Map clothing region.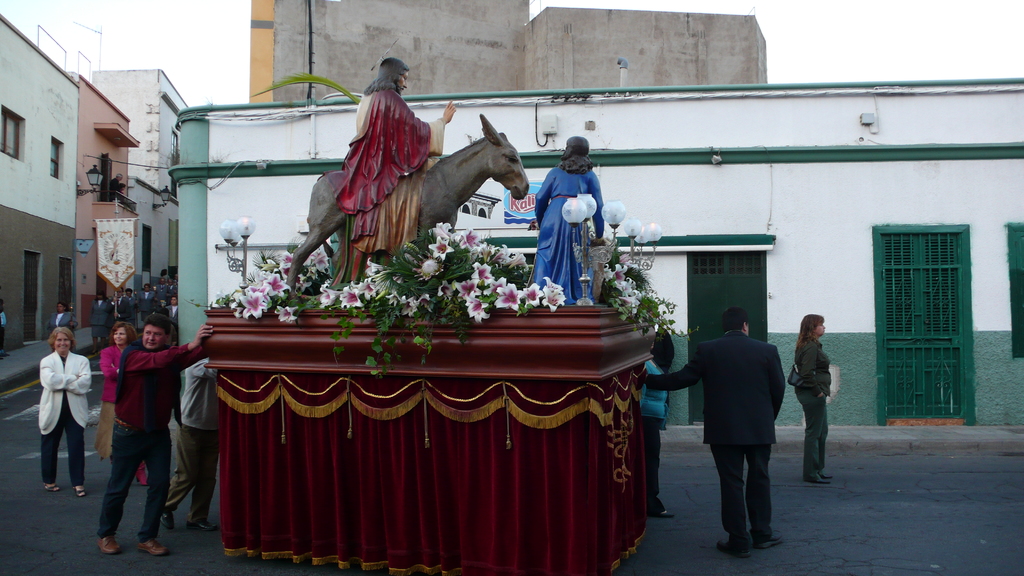
Mapped to l=91, t=311, r=173, b=532.
